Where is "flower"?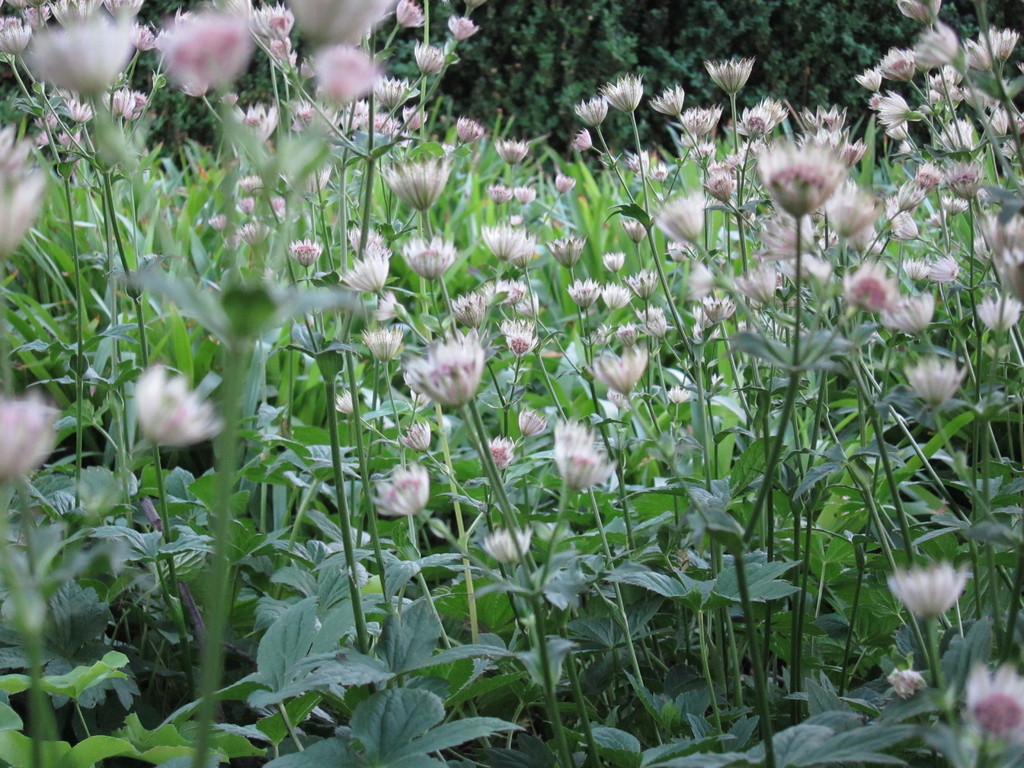
[957,659,1023,767].
